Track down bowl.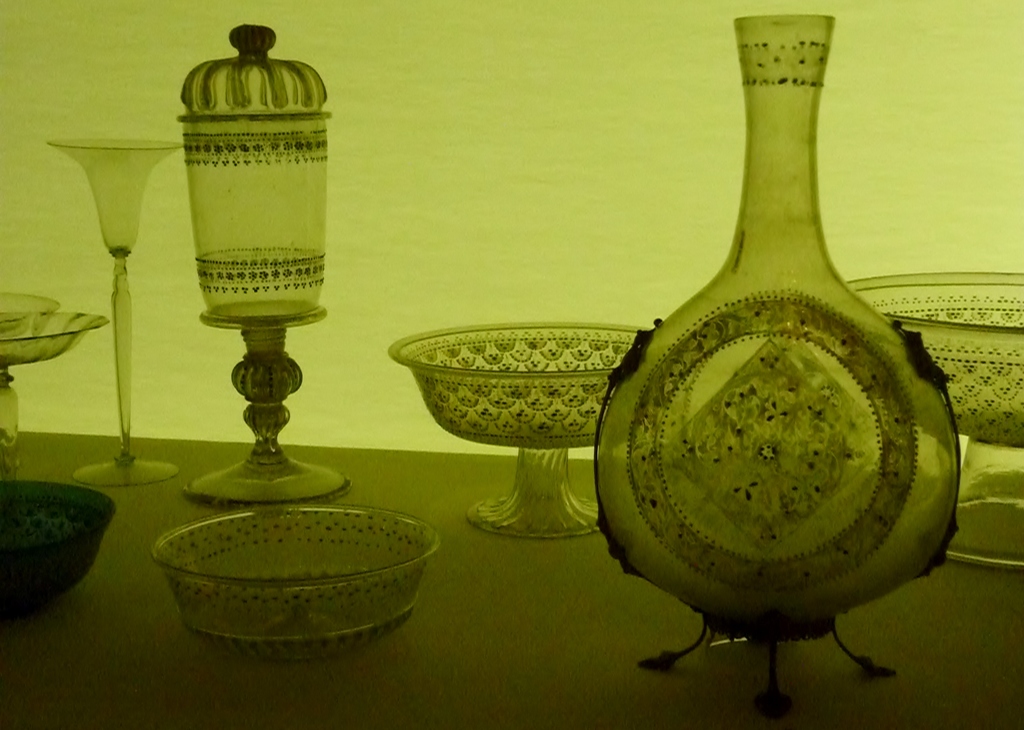
Tracked to Rect(0, 482, 118, 617).
